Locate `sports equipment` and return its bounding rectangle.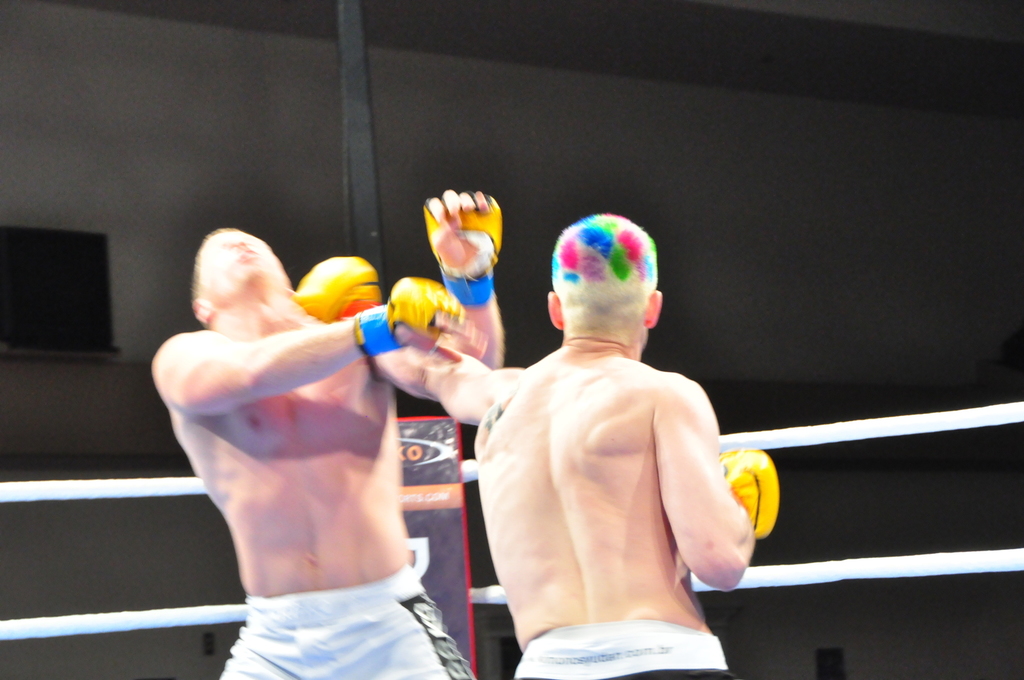
<box>717,446,779,537</box>.
